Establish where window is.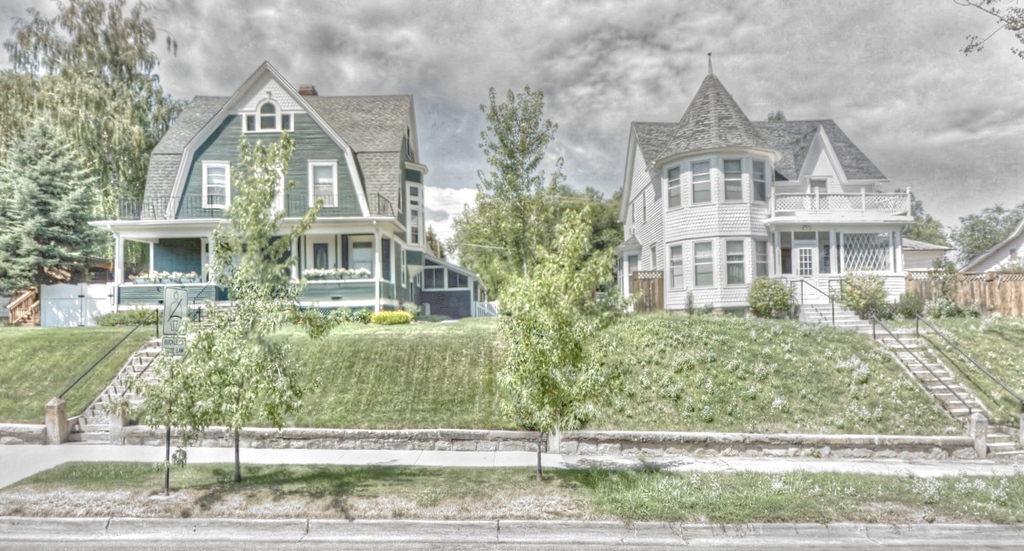
Established at 207, 159, 229, 210.
